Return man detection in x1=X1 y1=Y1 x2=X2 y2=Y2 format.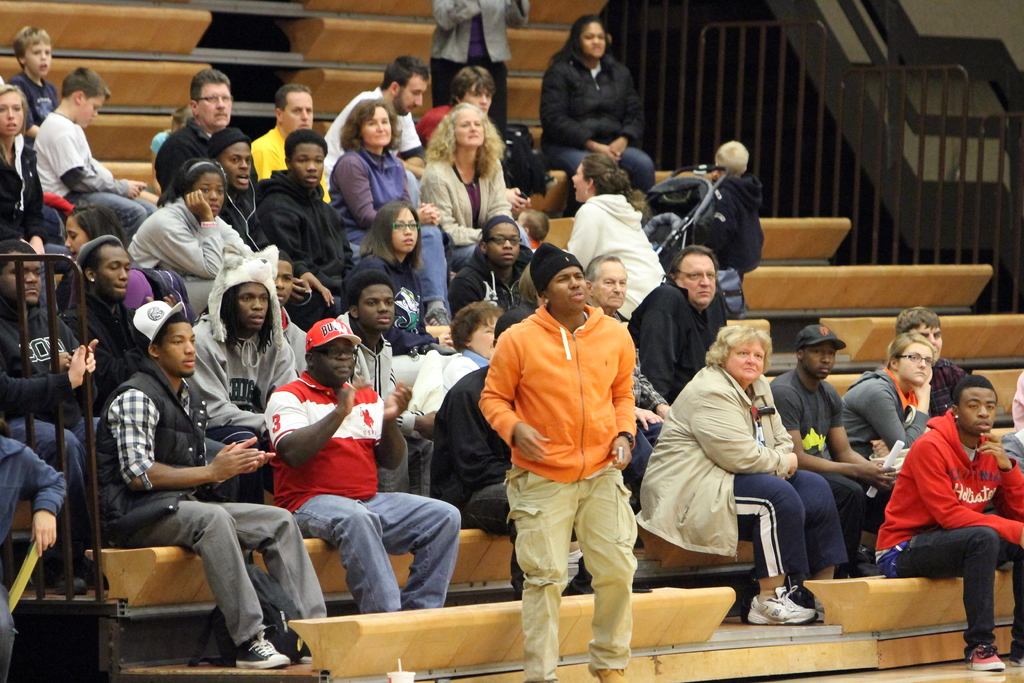
x1=411 y1=64 x2=532 y2=213.
